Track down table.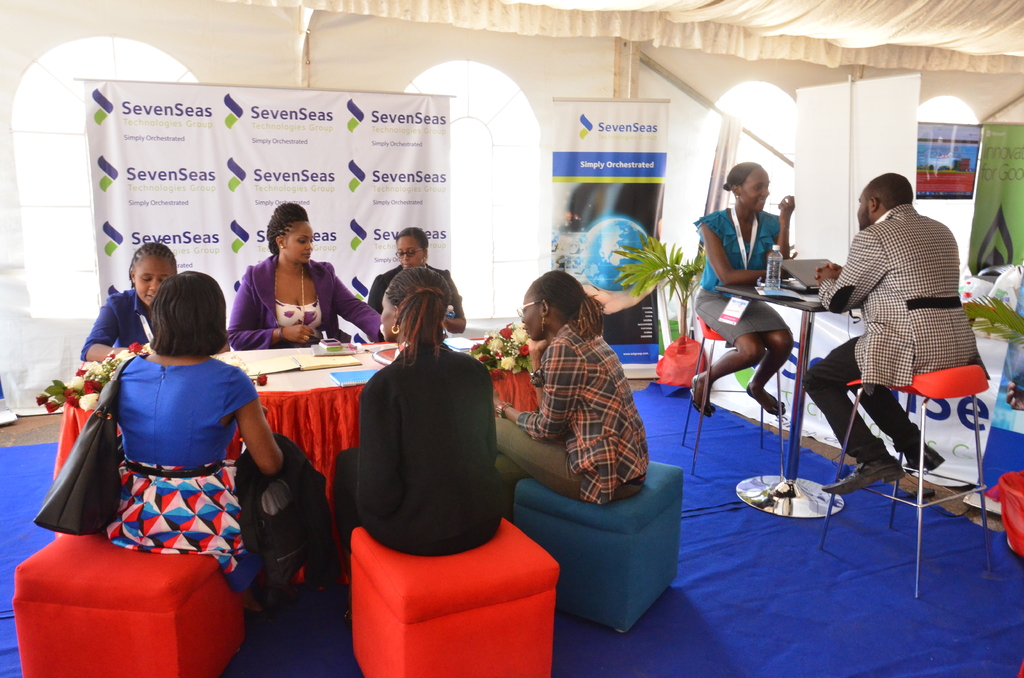
Tracked to pyautogui.locateOnScreen(719, 273, 871, 521).
